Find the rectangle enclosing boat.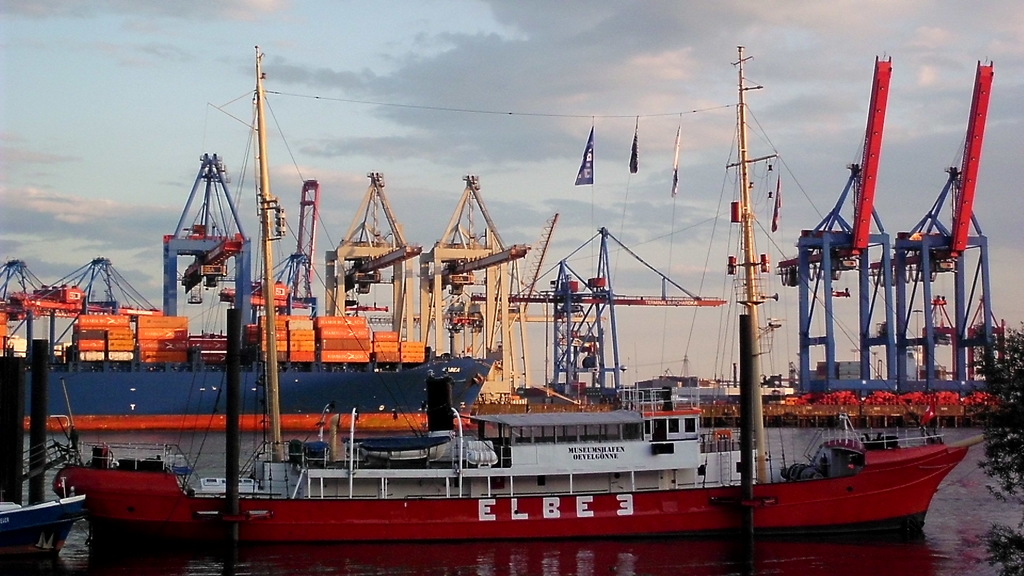
x1=48 y1=40 x2=988 y2=543.
